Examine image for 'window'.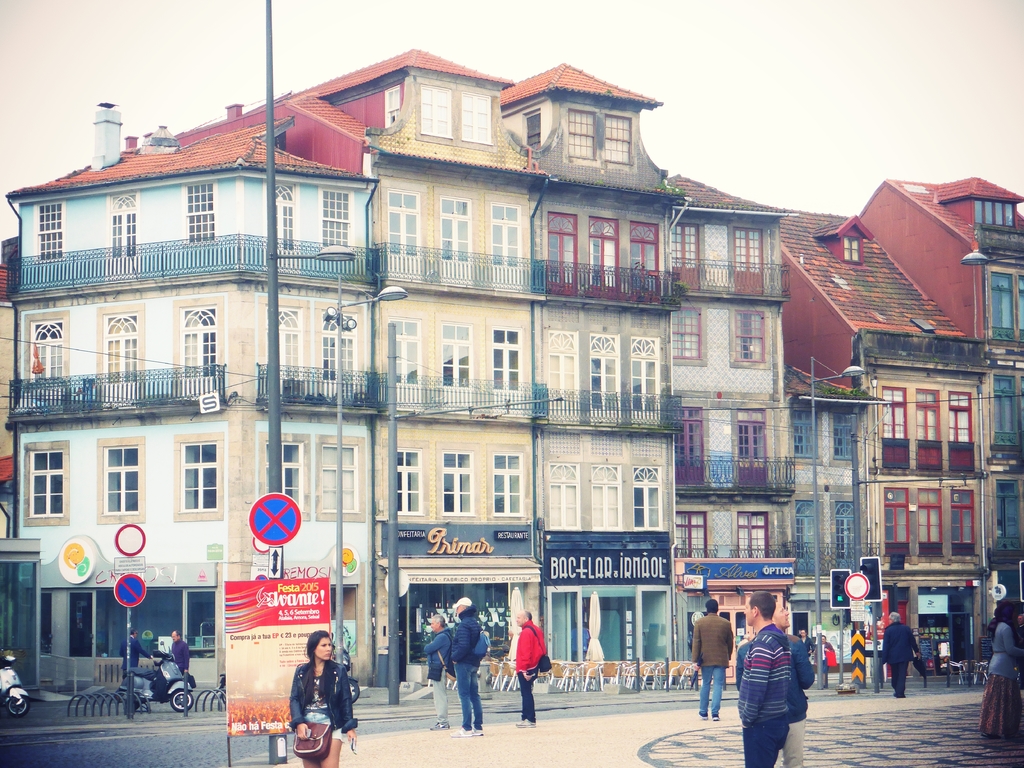
Examination result: [x1=846, y1=237, x2=863, y2=262].
